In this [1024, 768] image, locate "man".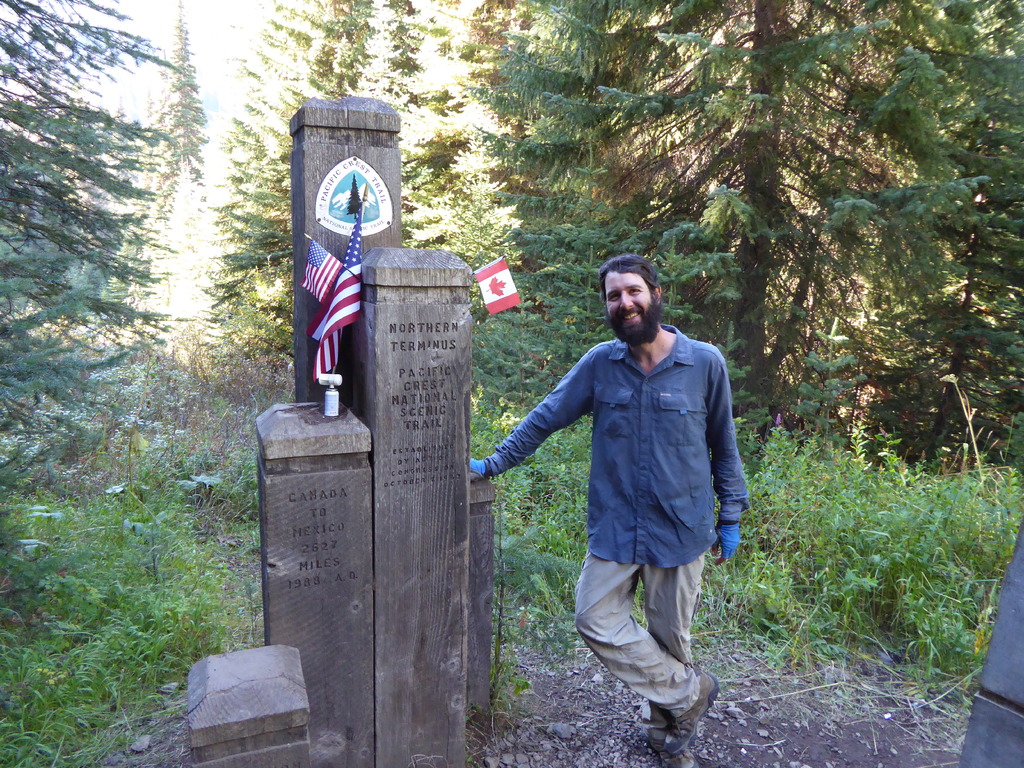
Bounding box: <box>462,251,748,767</box>.
